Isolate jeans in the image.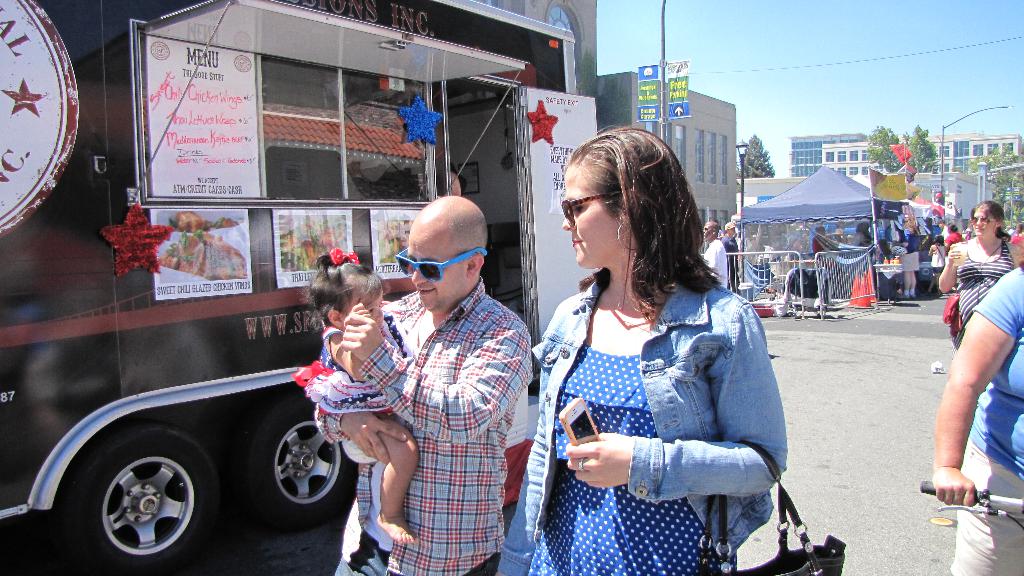
Isolated region: Rect(495, 280, 788, 574).
